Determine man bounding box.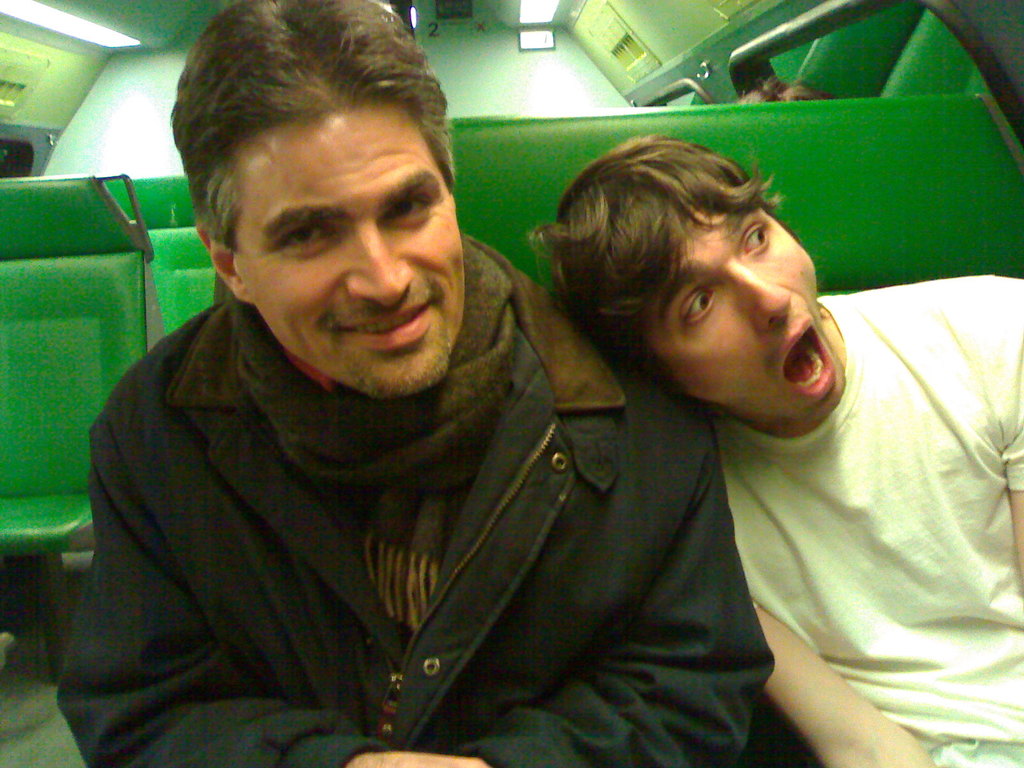
Determined: BBox(739, 70, 835, 105).
